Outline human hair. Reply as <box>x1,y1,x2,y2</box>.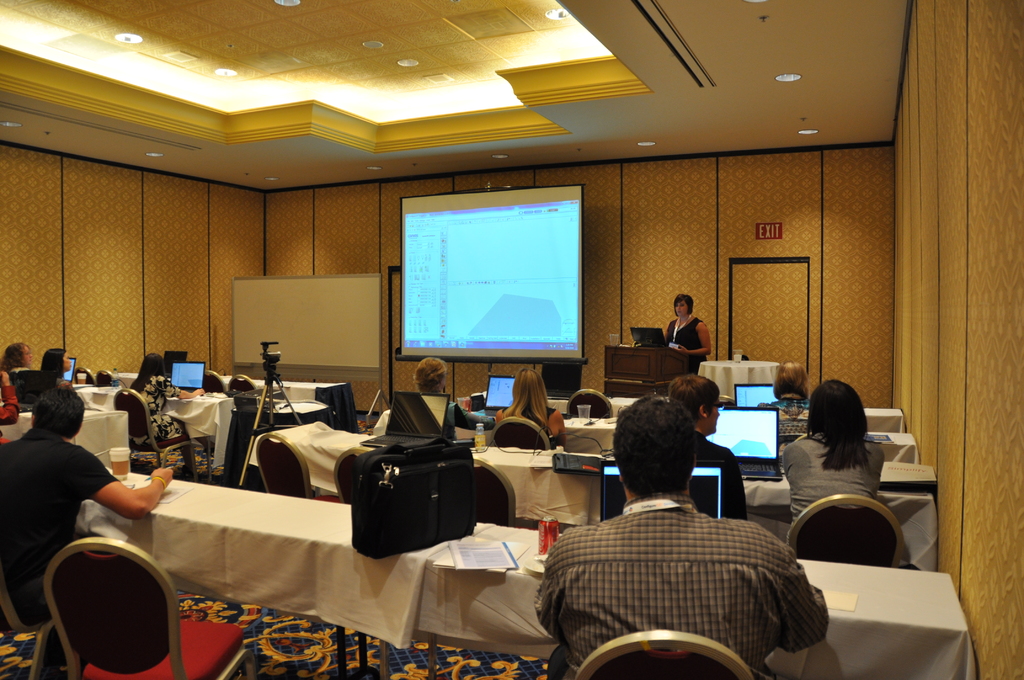
<box>415,357,447,392</box>.
